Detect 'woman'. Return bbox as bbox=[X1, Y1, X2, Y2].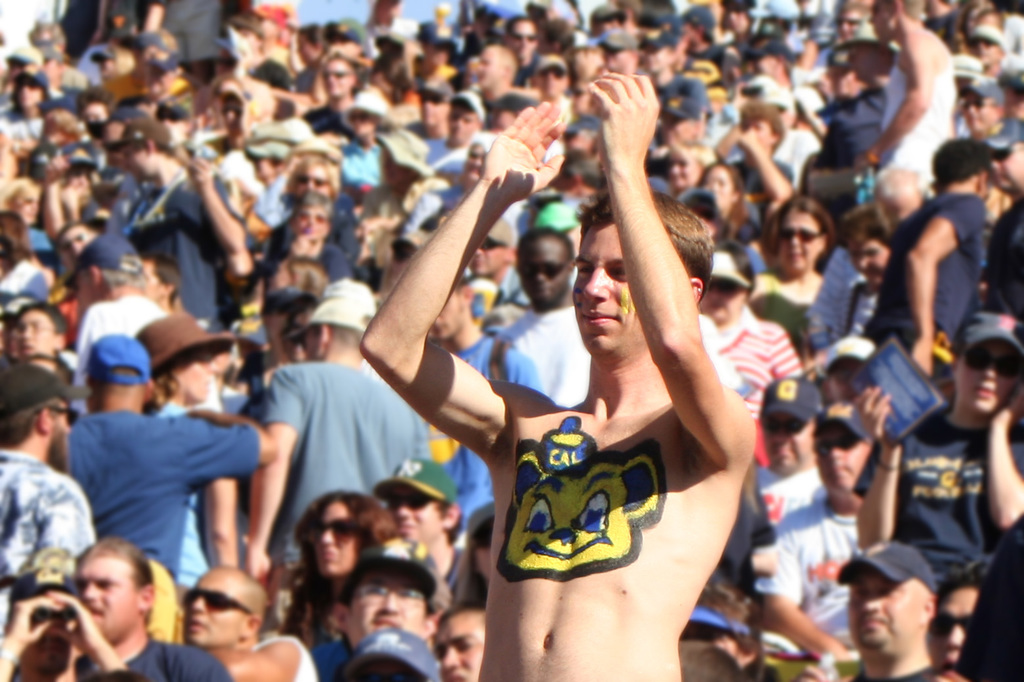
bbox=[270, 490, 397, 650].
